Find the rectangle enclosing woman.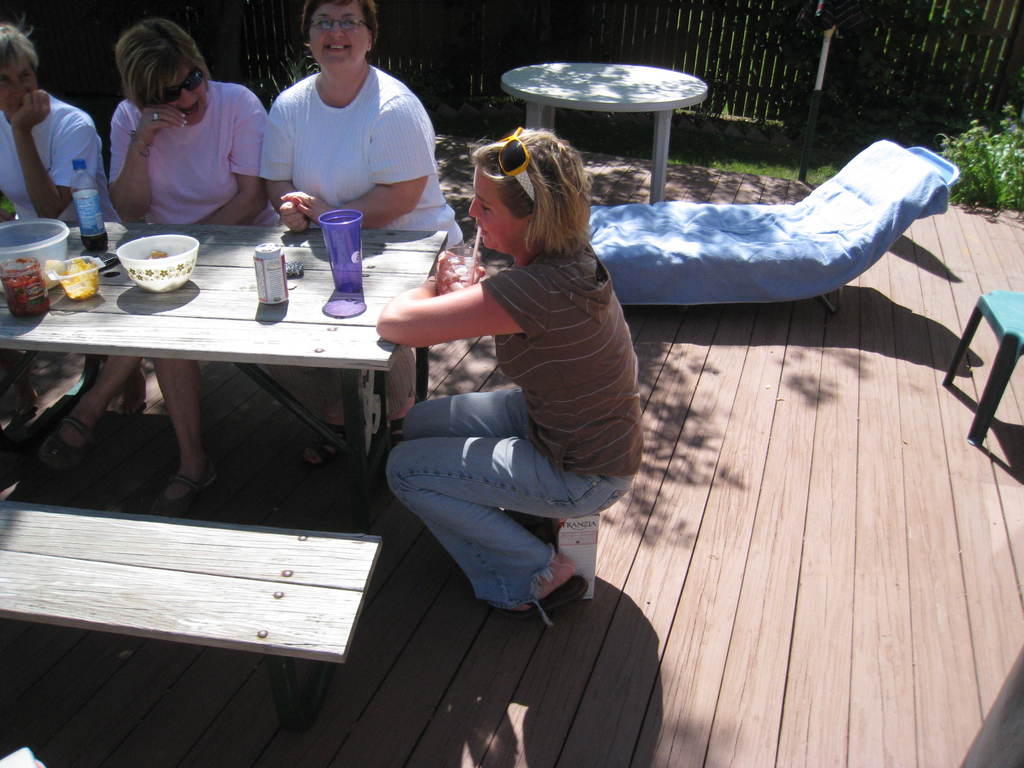
372/131/646/627.
